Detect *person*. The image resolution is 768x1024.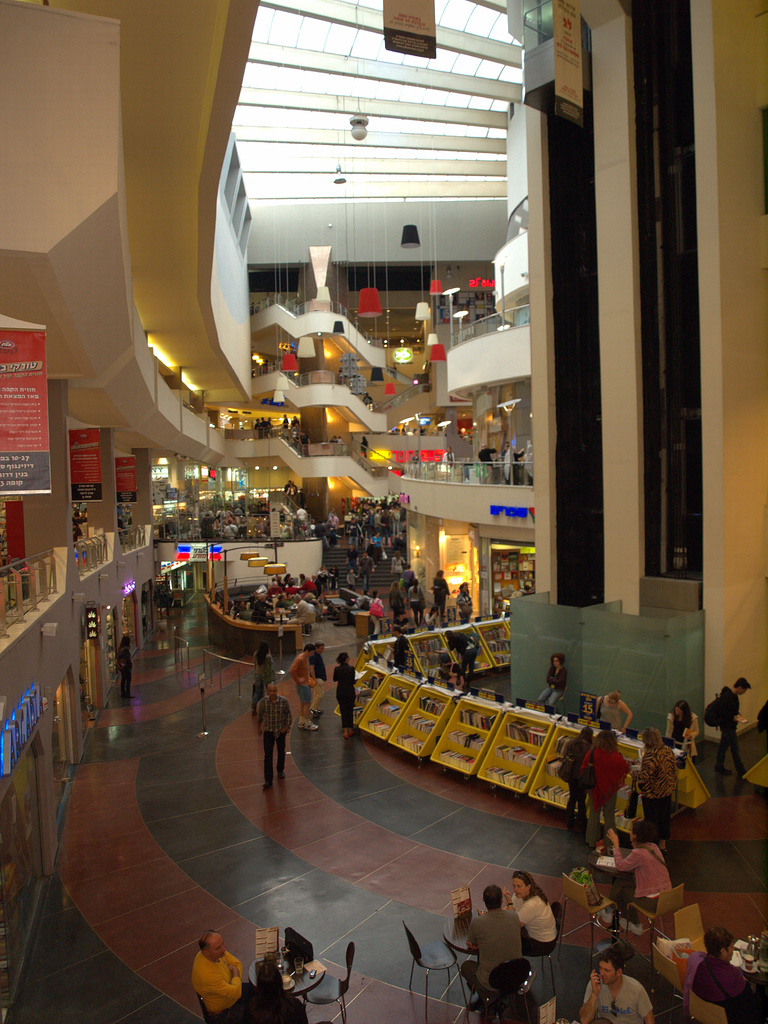
bbox(188, 930, 266, 1023).
